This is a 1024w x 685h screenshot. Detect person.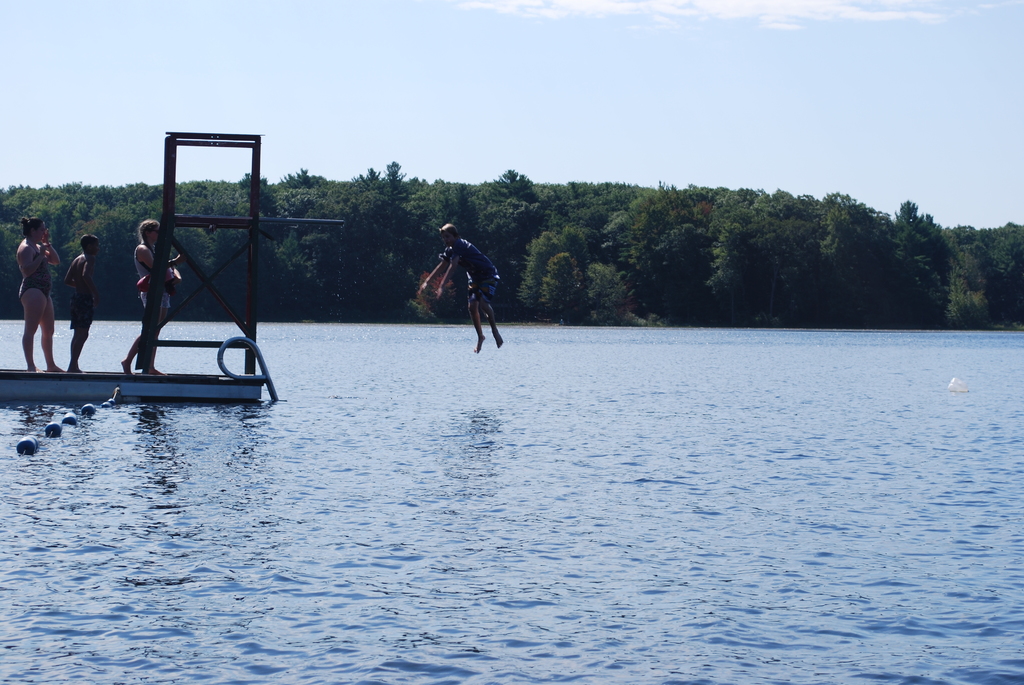
416:221:507:354.
